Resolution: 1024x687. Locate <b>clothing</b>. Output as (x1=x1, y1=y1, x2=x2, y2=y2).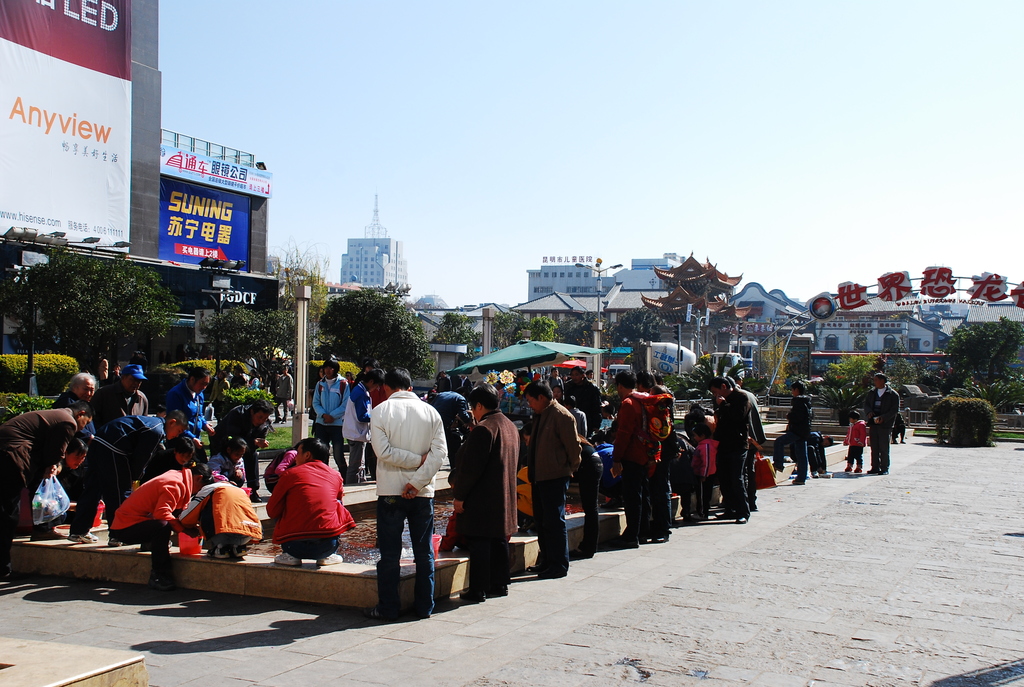
(x1=367, y1=390, x2=448, y2=606).
